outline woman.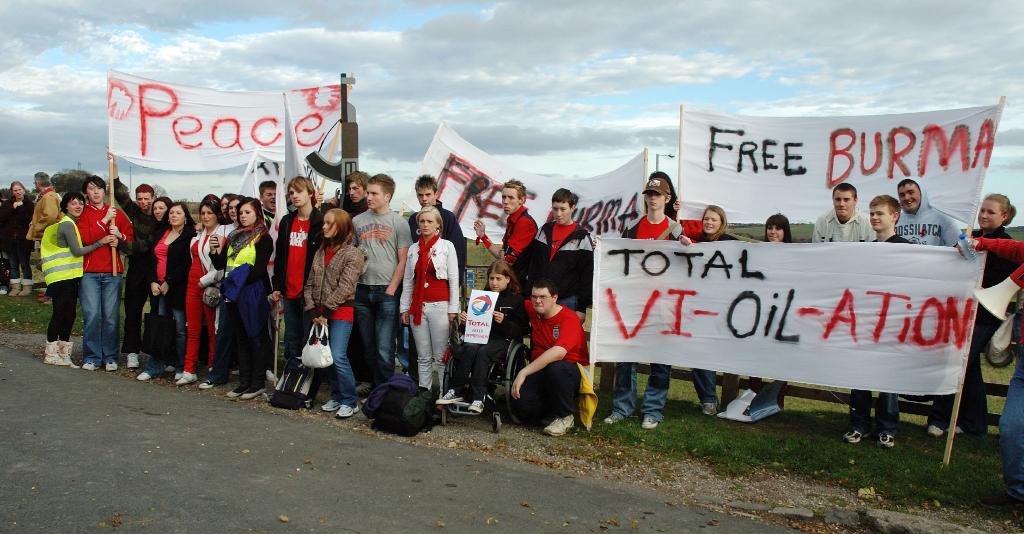
Outline: (left=132, top=197, right=196, bottom=389).
